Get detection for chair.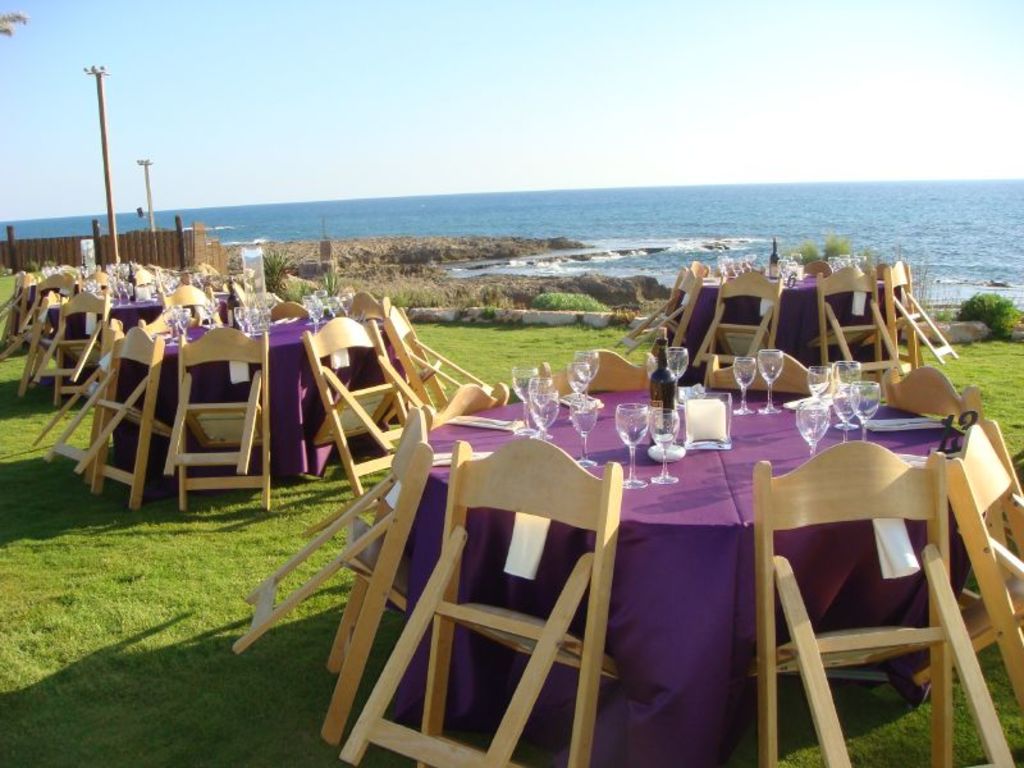
Detection: (left=691, top=269, right=783, bottom=388).
